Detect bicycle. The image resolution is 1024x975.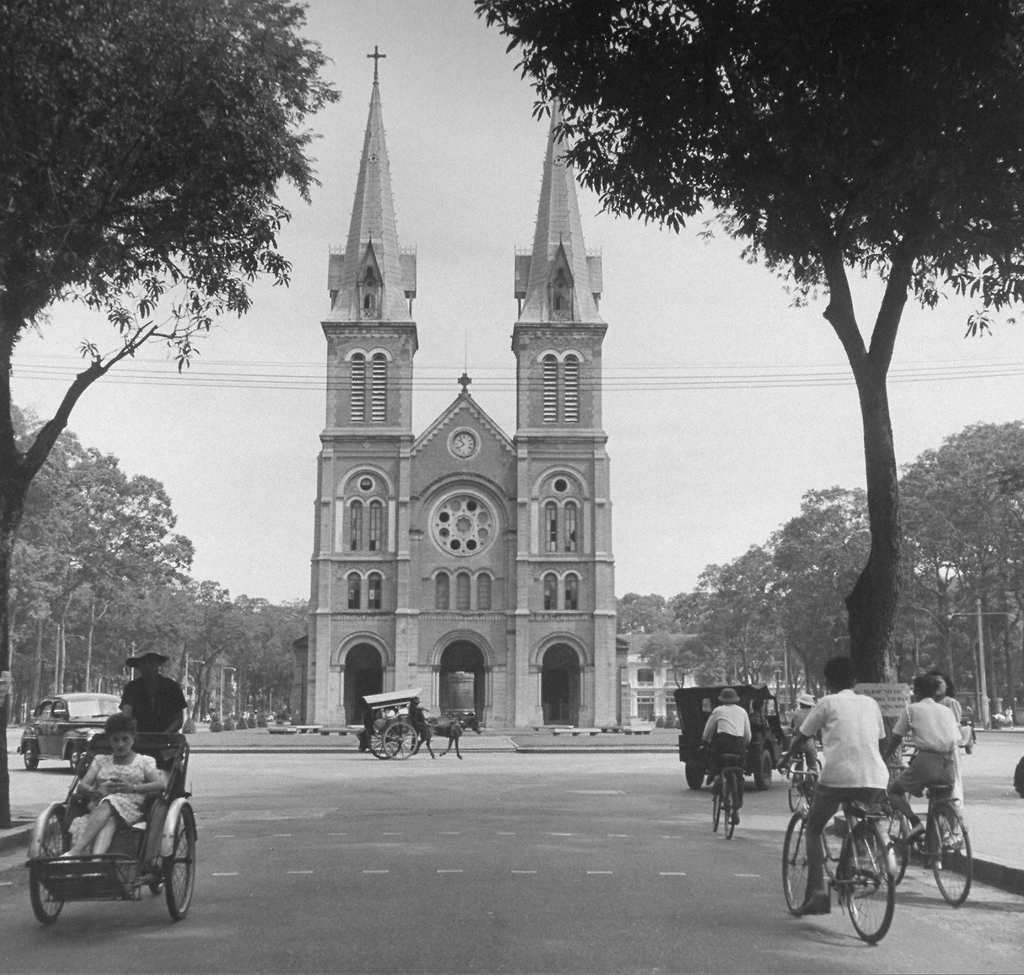
(x1=870, y1=752, x2=970, y2=907).
